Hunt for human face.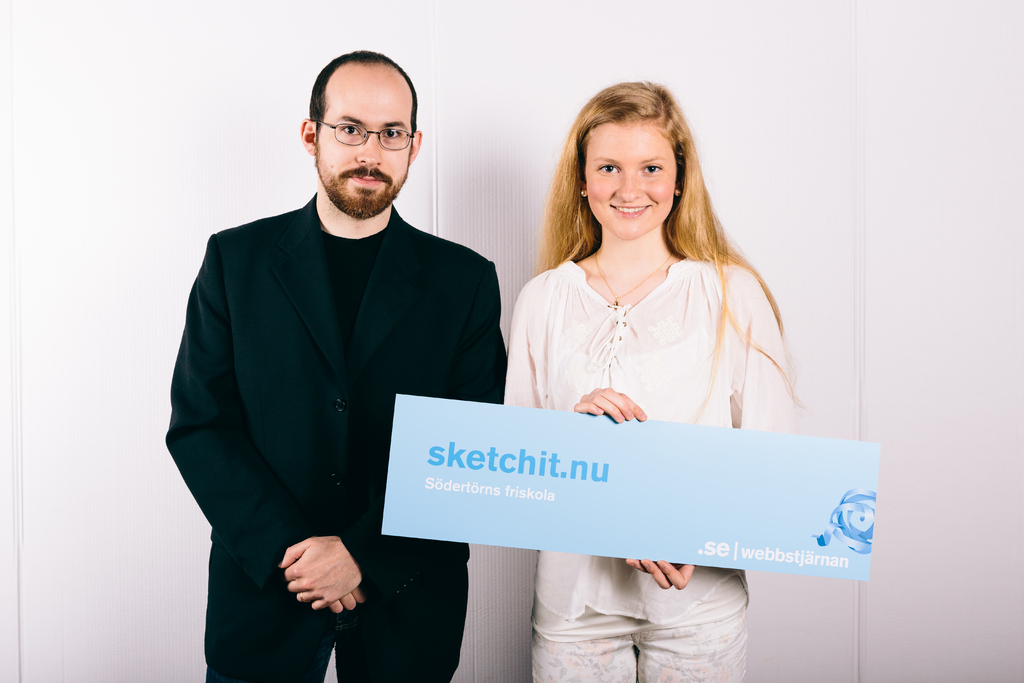
Hunted down at <box>319,73,413,220</box>.
